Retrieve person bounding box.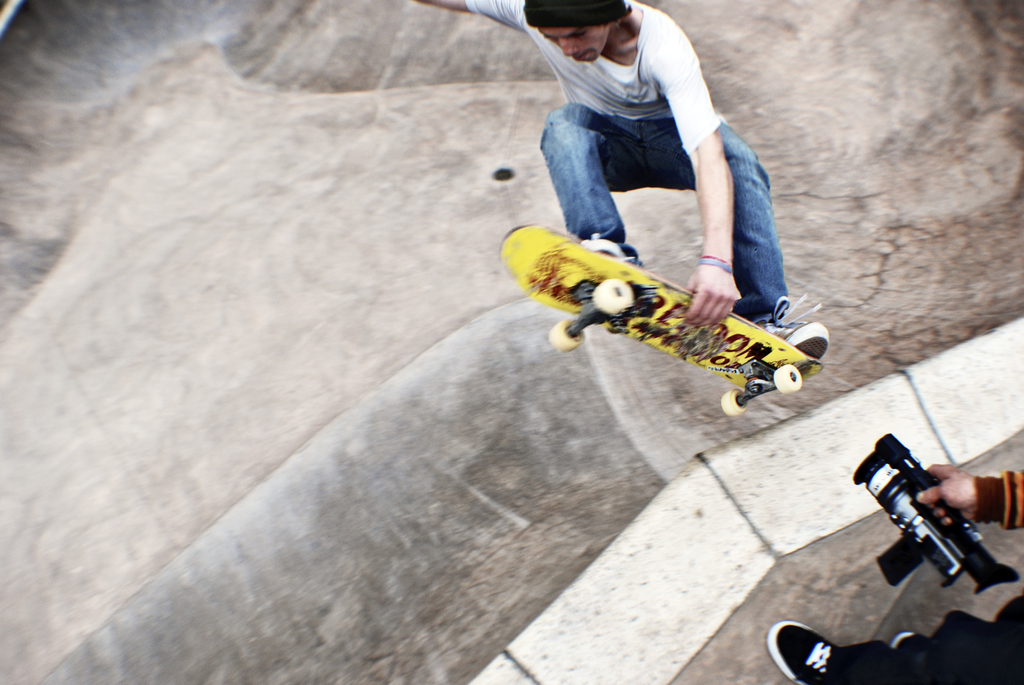
Bounding box: select_region(765, 462, 1023, 684).
